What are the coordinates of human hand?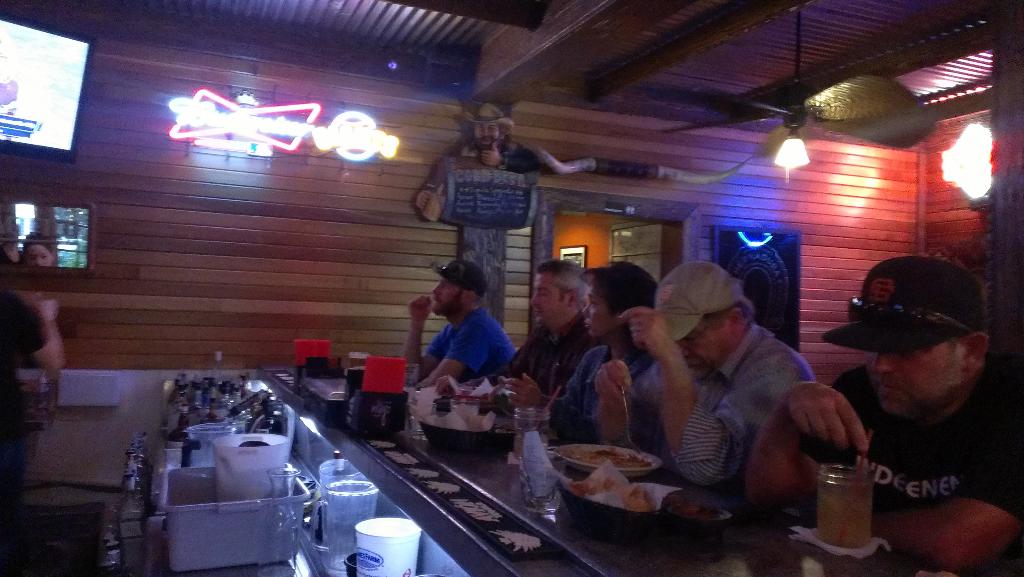
407, 293, 438, 321.
